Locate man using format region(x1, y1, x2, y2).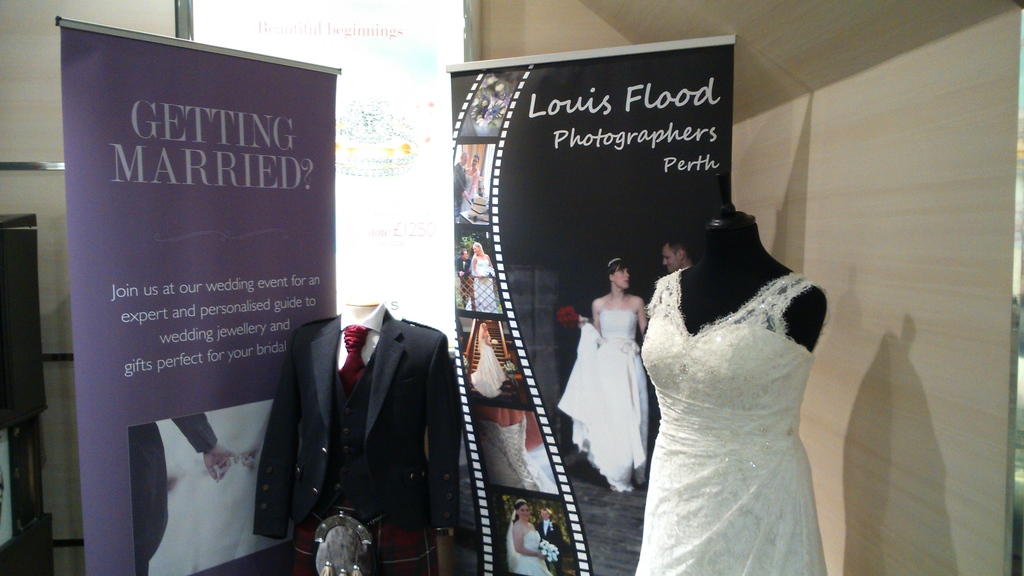
region(537, 508, 564, 575).
